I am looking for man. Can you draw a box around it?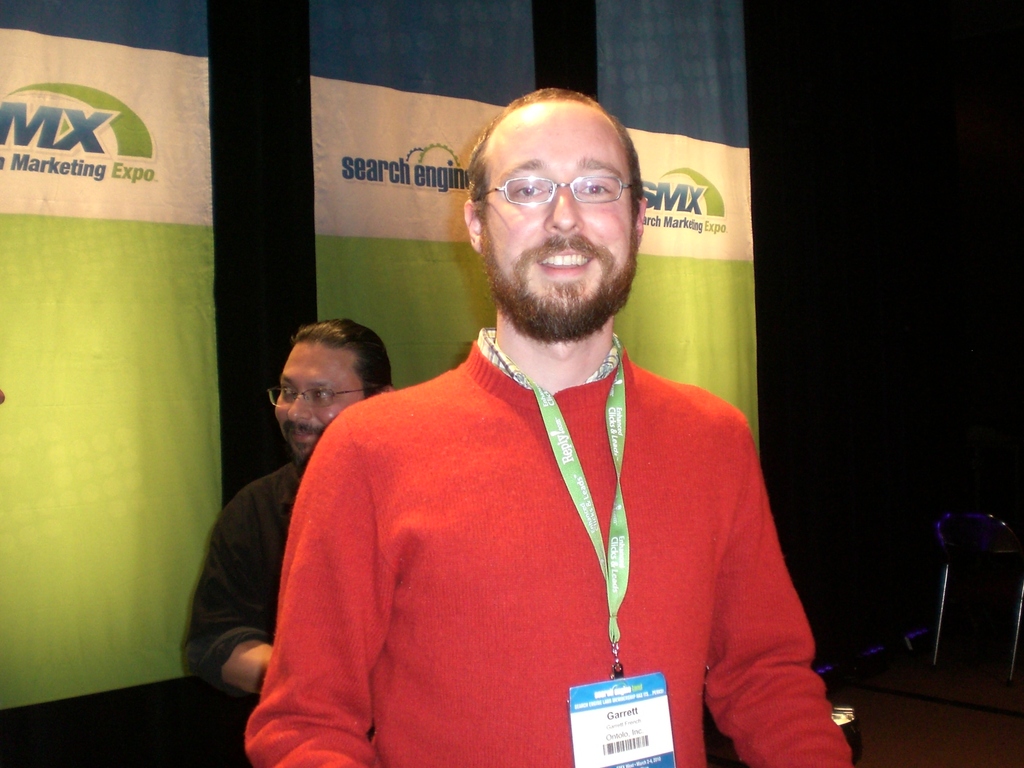
Sure, the bounding box is BBox(181, 317, 397, 767).
